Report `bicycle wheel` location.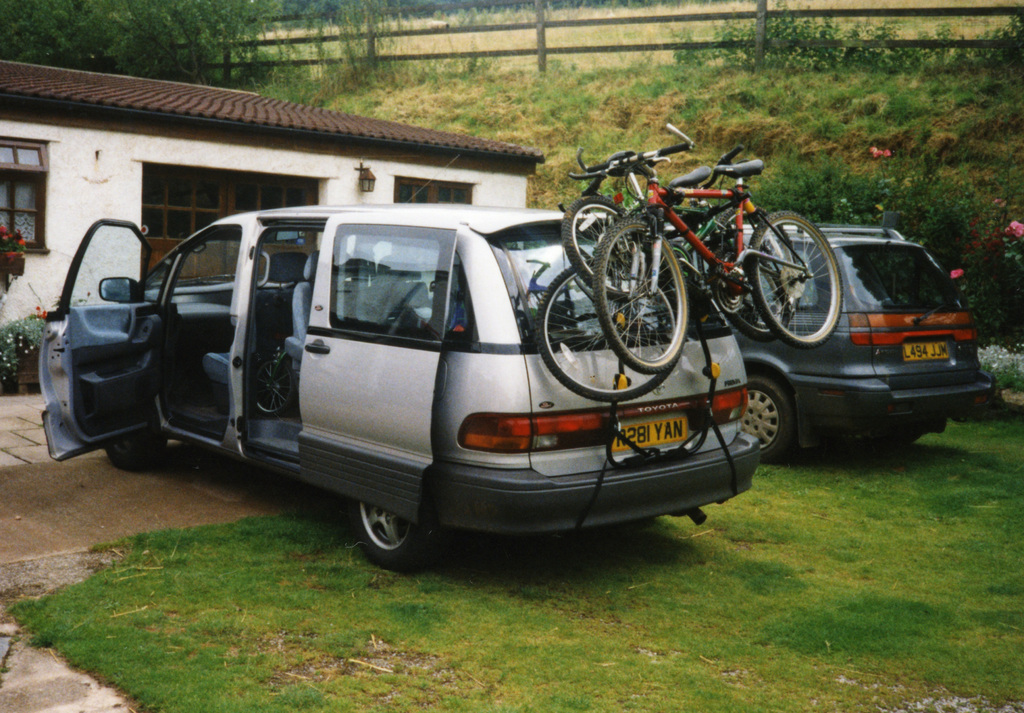
Report: <region>246, 356, 295, 413</region>.
